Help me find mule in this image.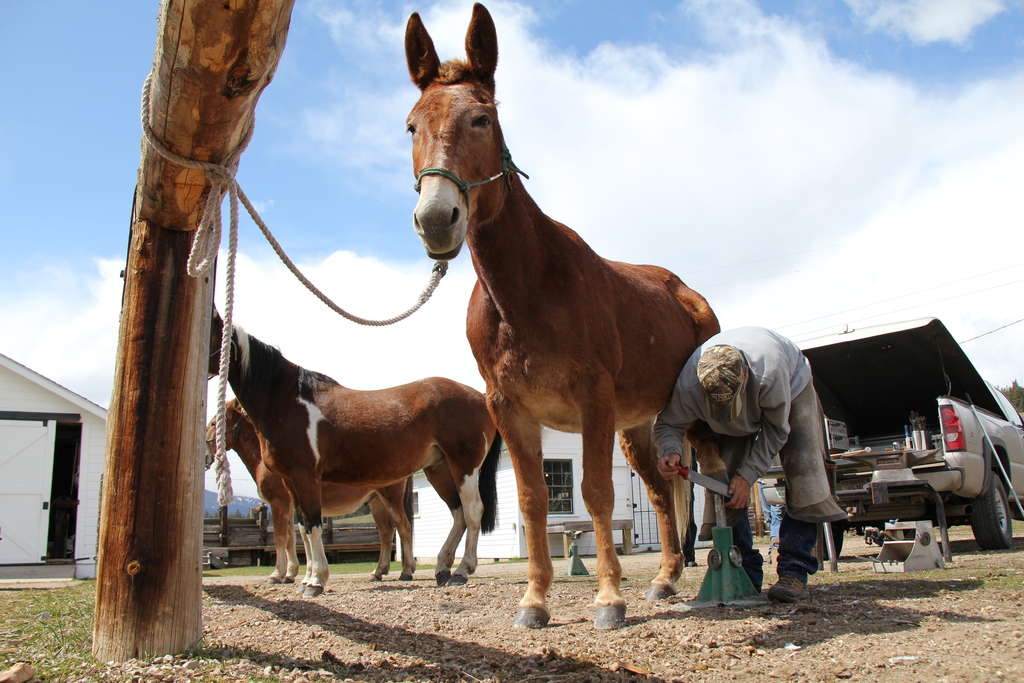
Found it: 189 385 433 588.
